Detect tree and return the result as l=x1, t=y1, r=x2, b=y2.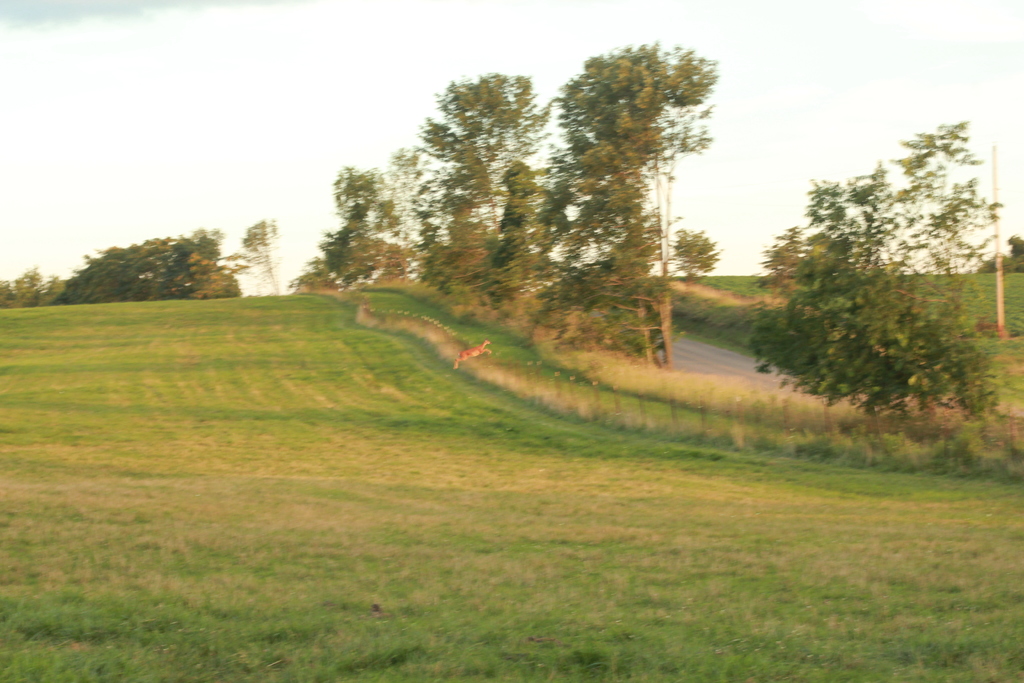
l=49, t=227, r=232, b=309.
